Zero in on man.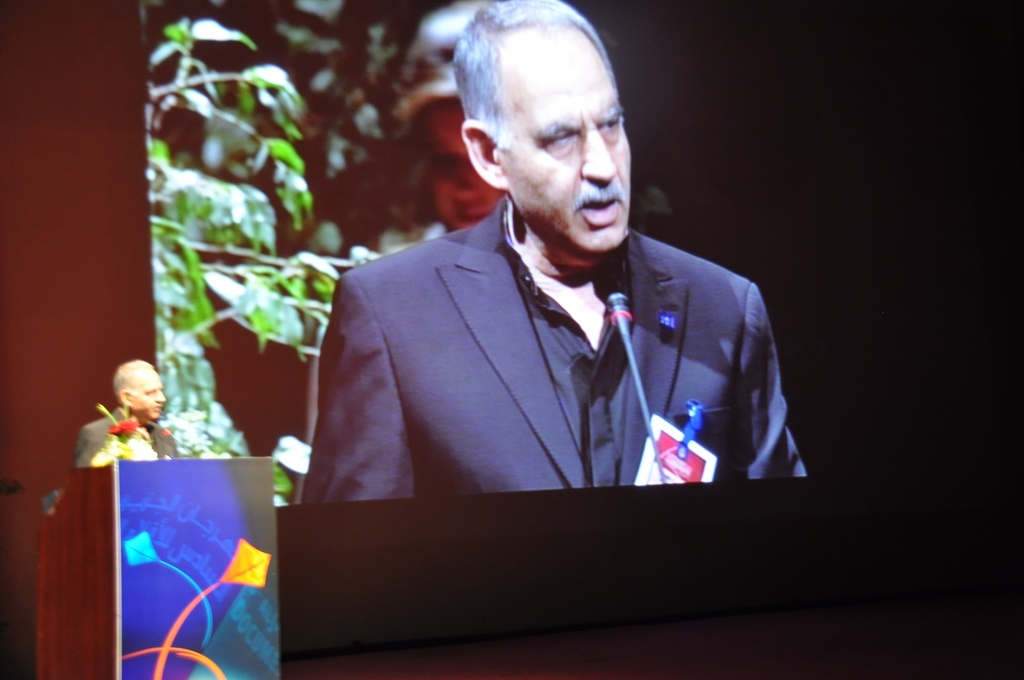
Zeroed in: 318, 3, 737, 577.
